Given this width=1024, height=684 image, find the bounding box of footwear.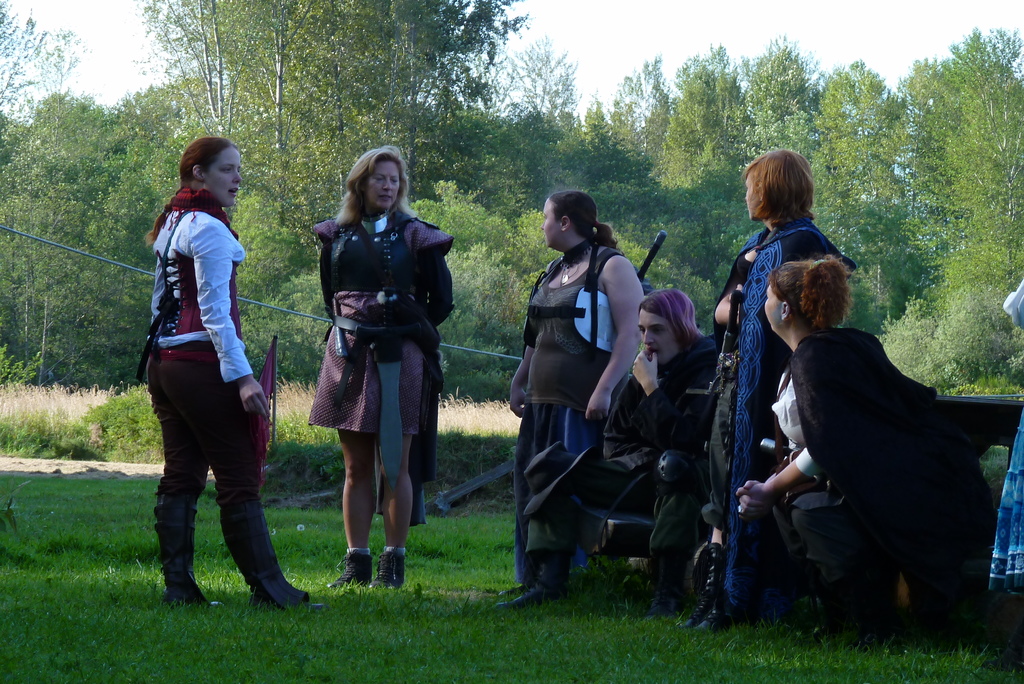
<box>369,544,405,592</box>.
